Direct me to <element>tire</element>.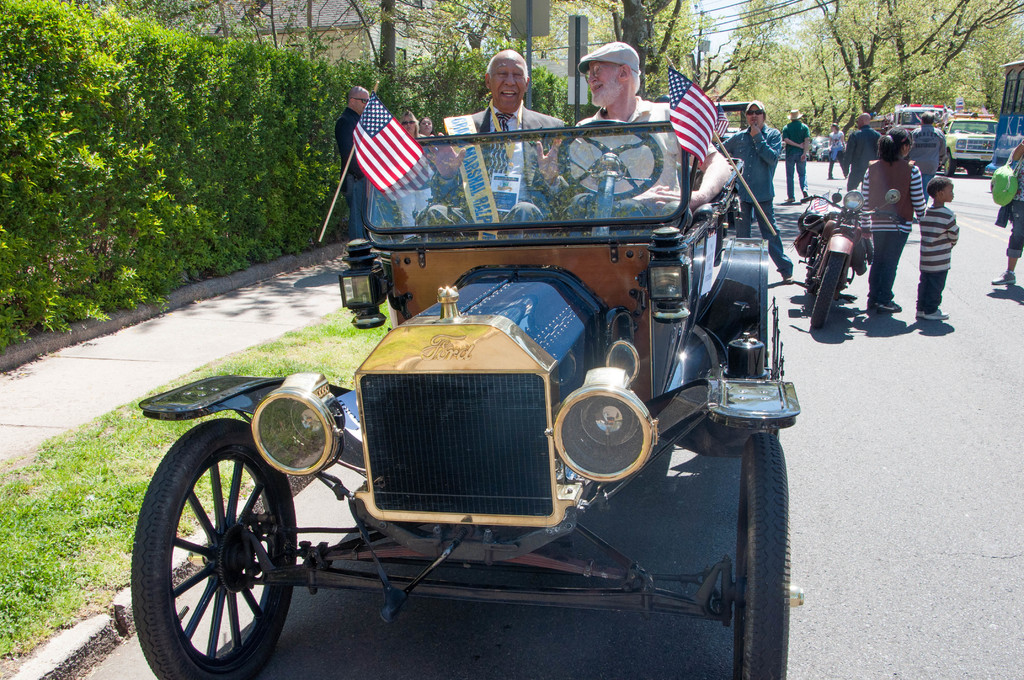
Direction: bbox=[750, 207, 757, 220].
